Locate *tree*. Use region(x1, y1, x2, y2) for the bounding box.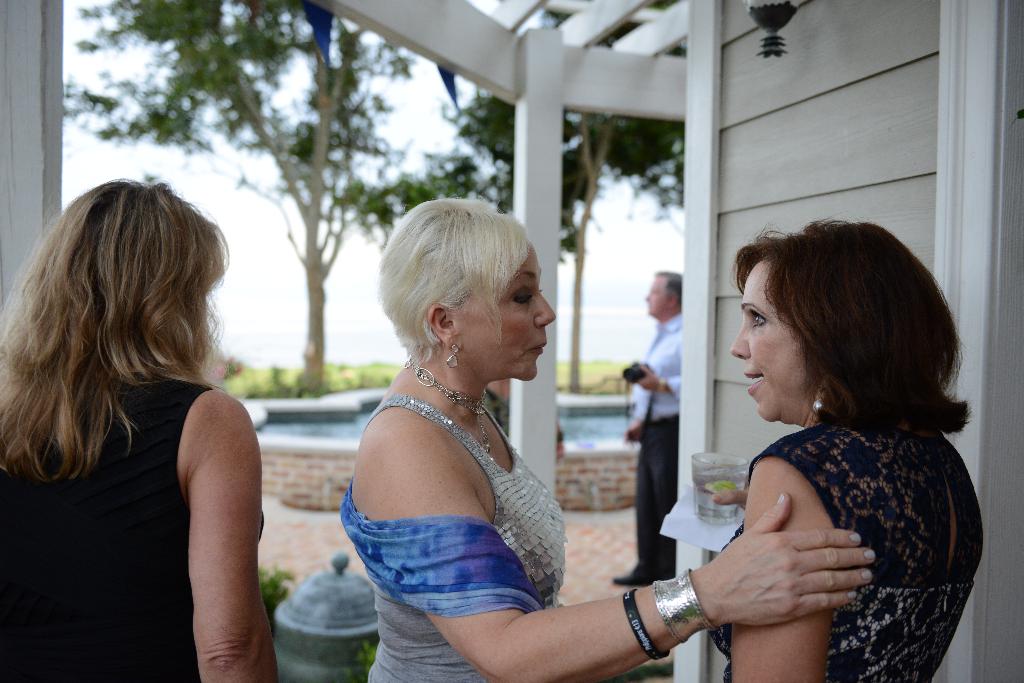
region(63, 0, 686, 396).
